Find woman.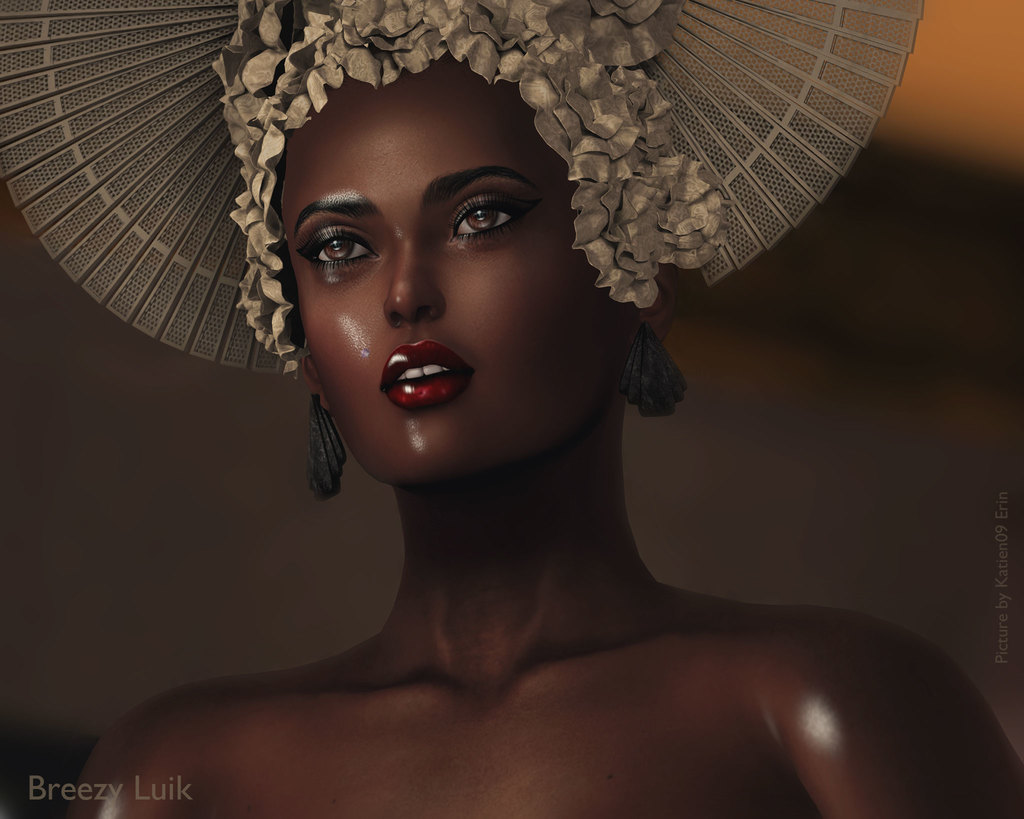
bbox=(101, 35, 972, 772).
